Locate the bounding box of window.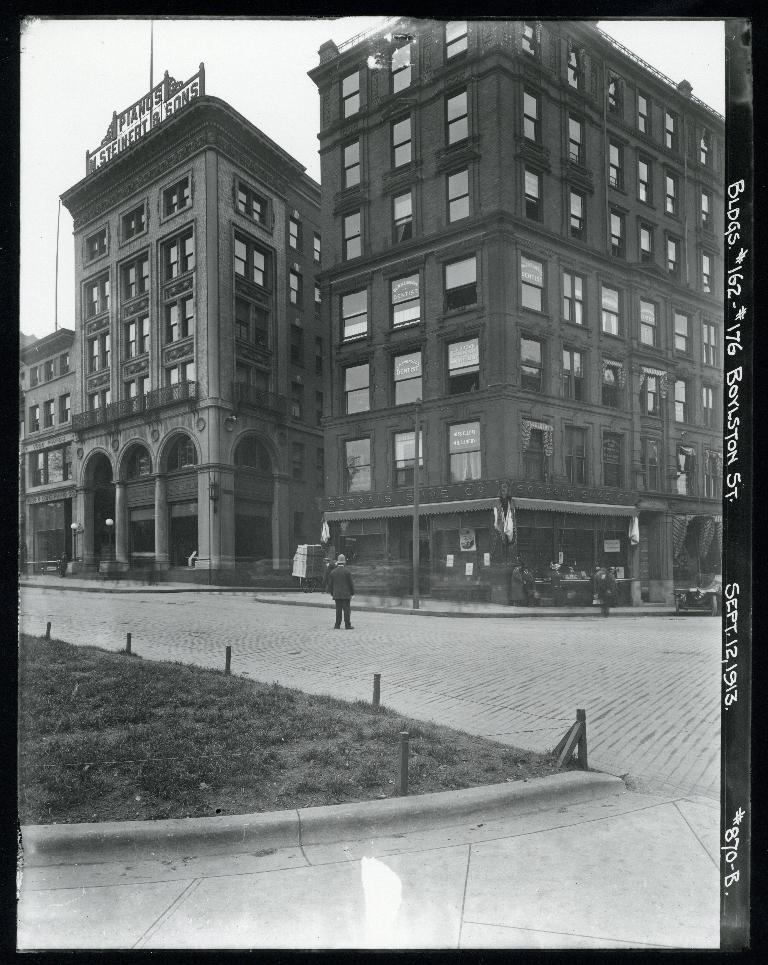
Bounding box: {"left": 528, "top": 169, "right": 542, "bottom": 229}.
